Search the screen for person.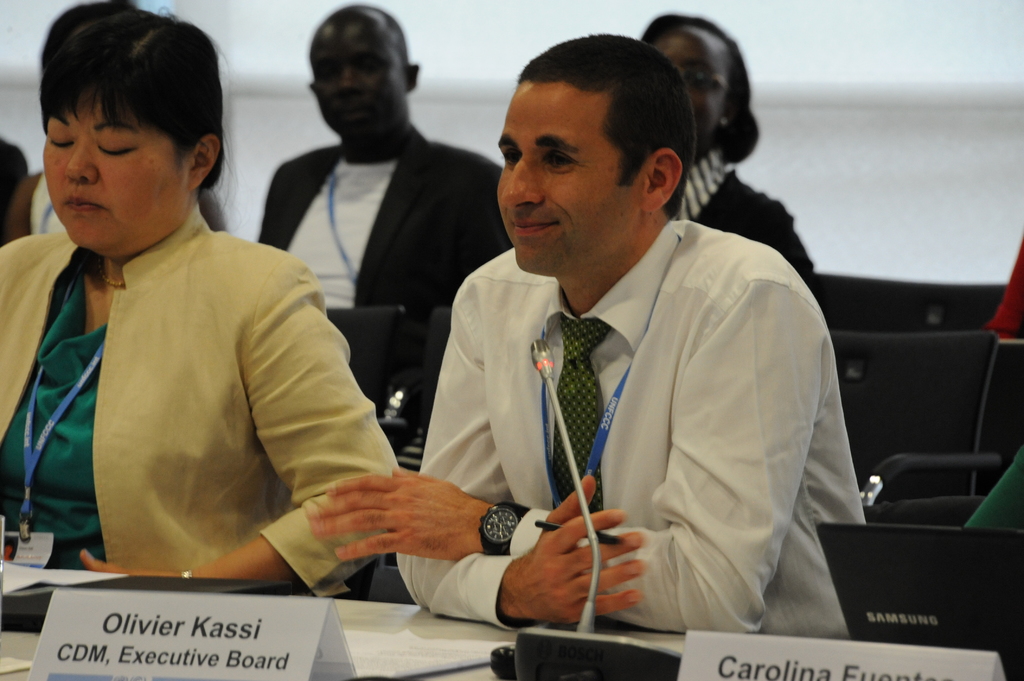
Found at [x1=637, y1=4, x2=822, y2=307].
